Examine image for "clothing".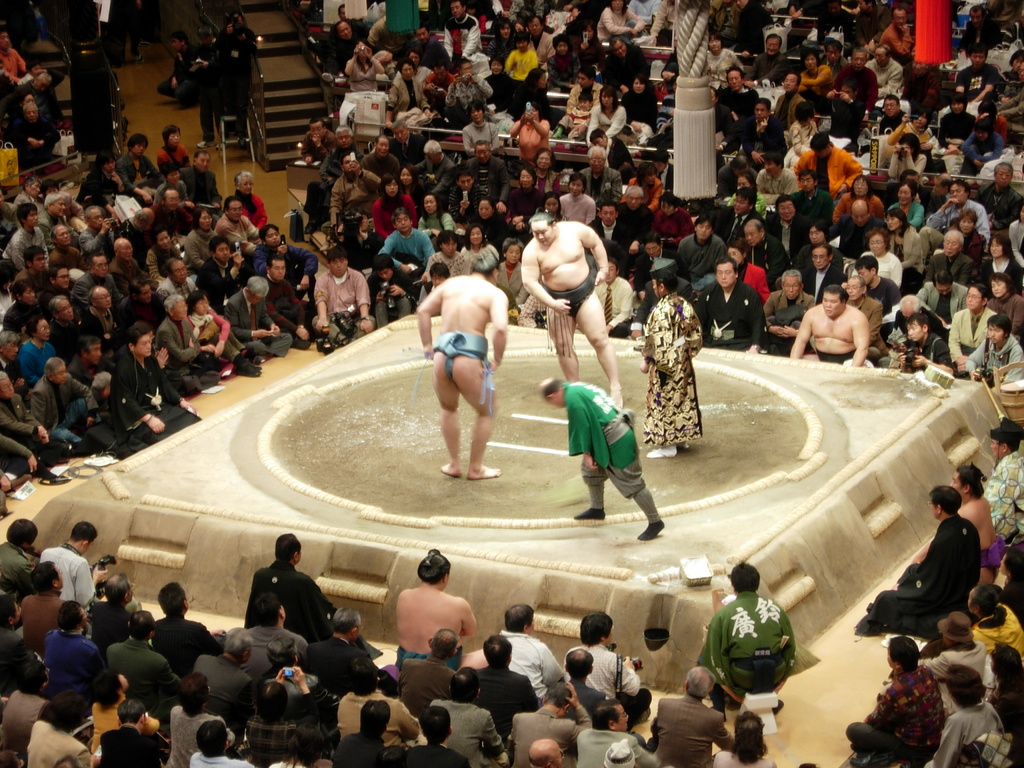
Examination result: [x1=84, y1=593, x2=131, y2=651].
